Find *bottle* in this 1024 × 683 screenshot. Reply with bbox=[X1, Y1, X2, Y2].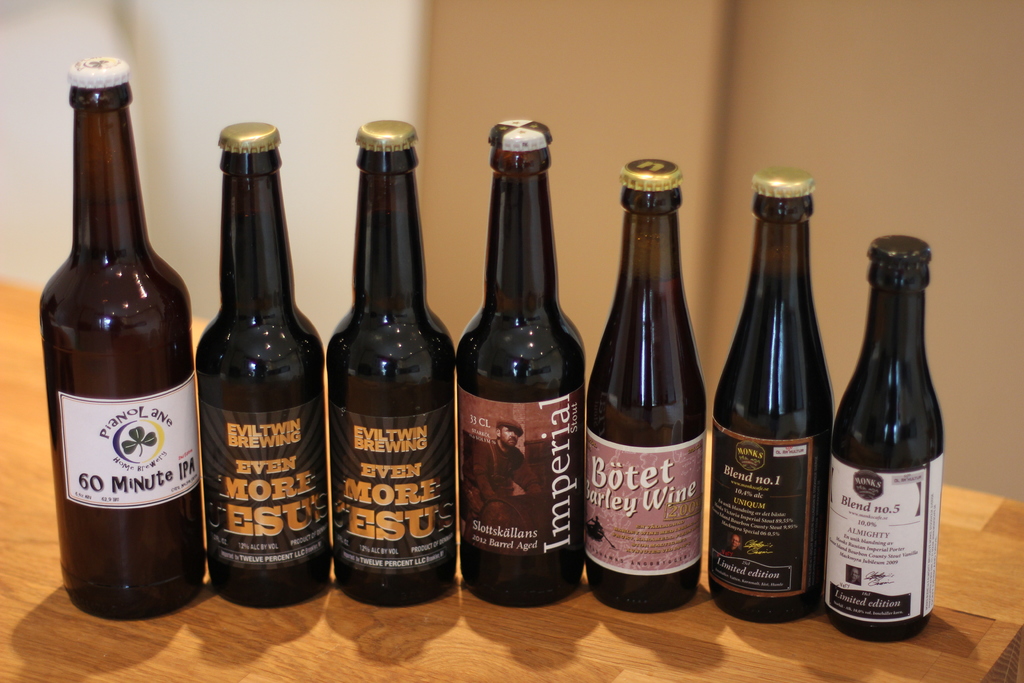
bbox=[199, 144, 338, 613].
